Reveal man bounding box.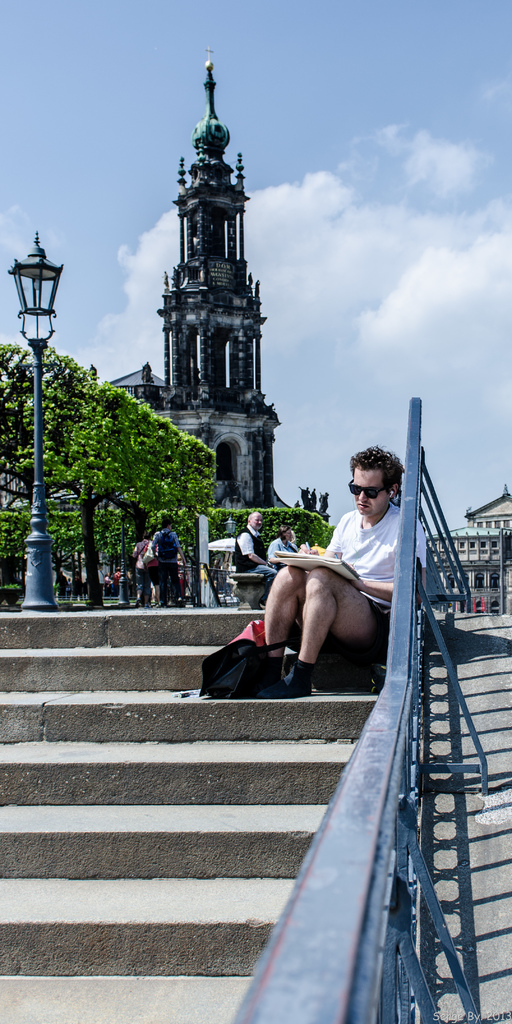
Revealed: select_region(86, 362, 98, 383).
